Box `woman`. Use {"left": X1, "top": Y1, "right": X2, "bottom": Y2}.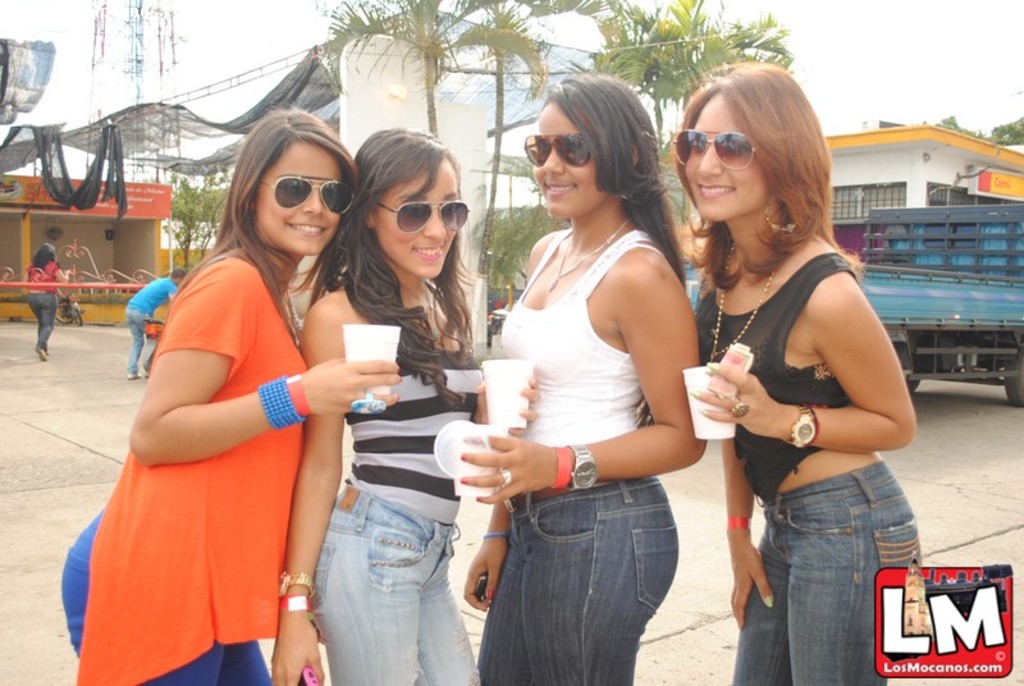
{"left": 471, "top": 65, "right": 712, "bottom": 668}.
